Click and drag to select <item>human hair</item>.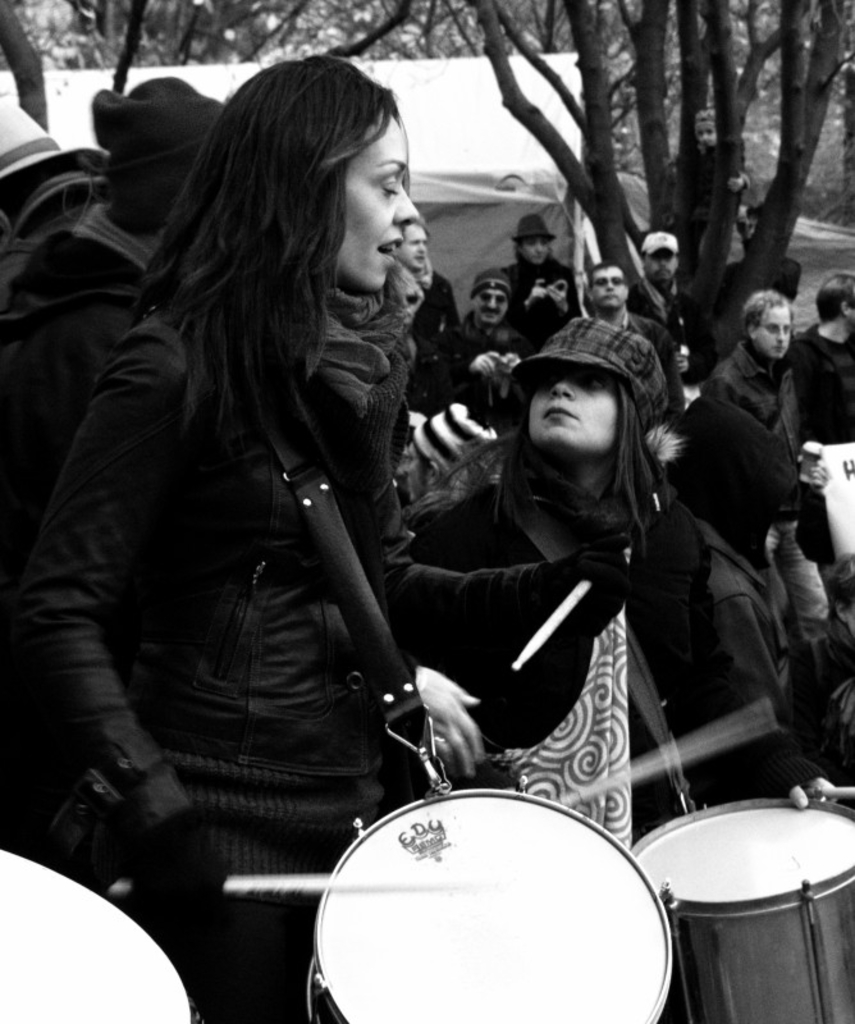
Selection: [x1=420, y1=374, x2=671, y2=554].
